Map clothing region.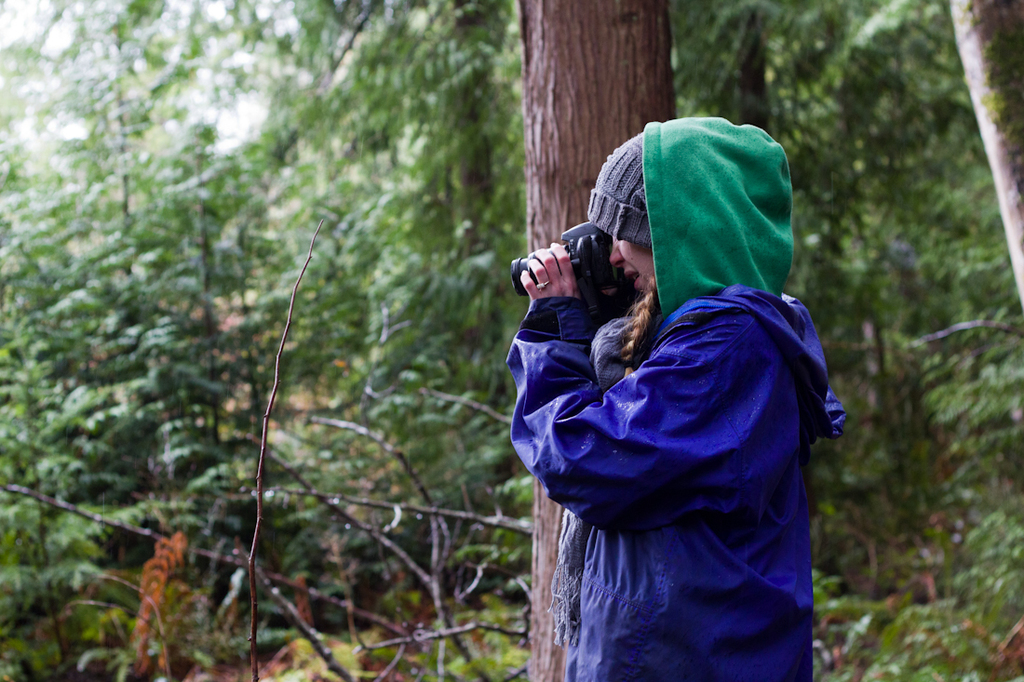
Mapped to rect(499, 115, 845, 681).
